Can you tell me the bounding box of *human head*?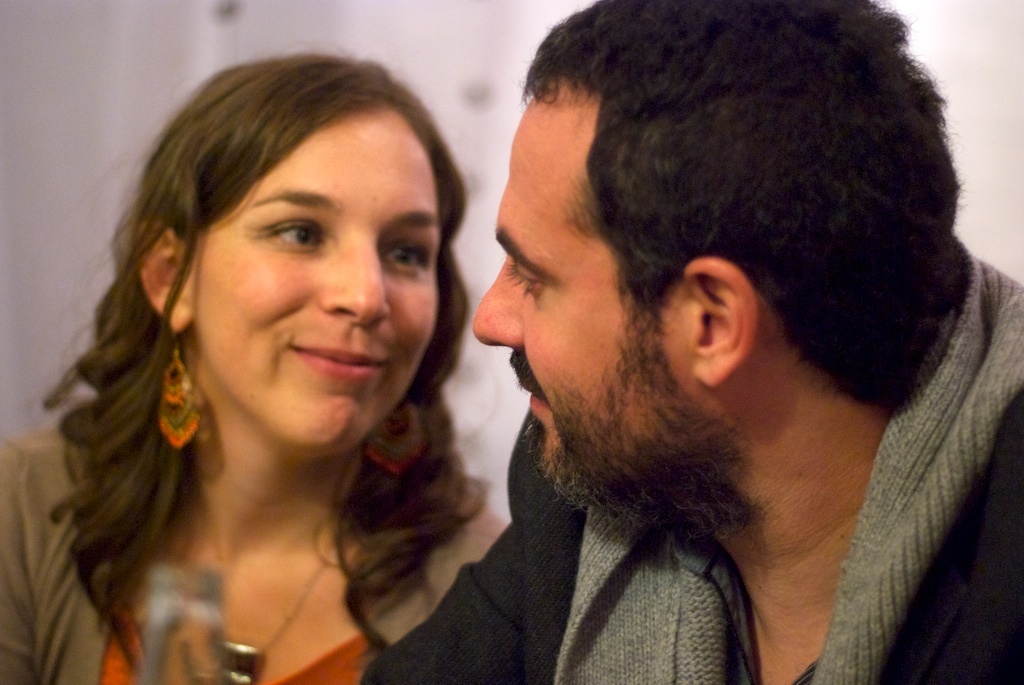
locate(131, 54, 454, 461).
